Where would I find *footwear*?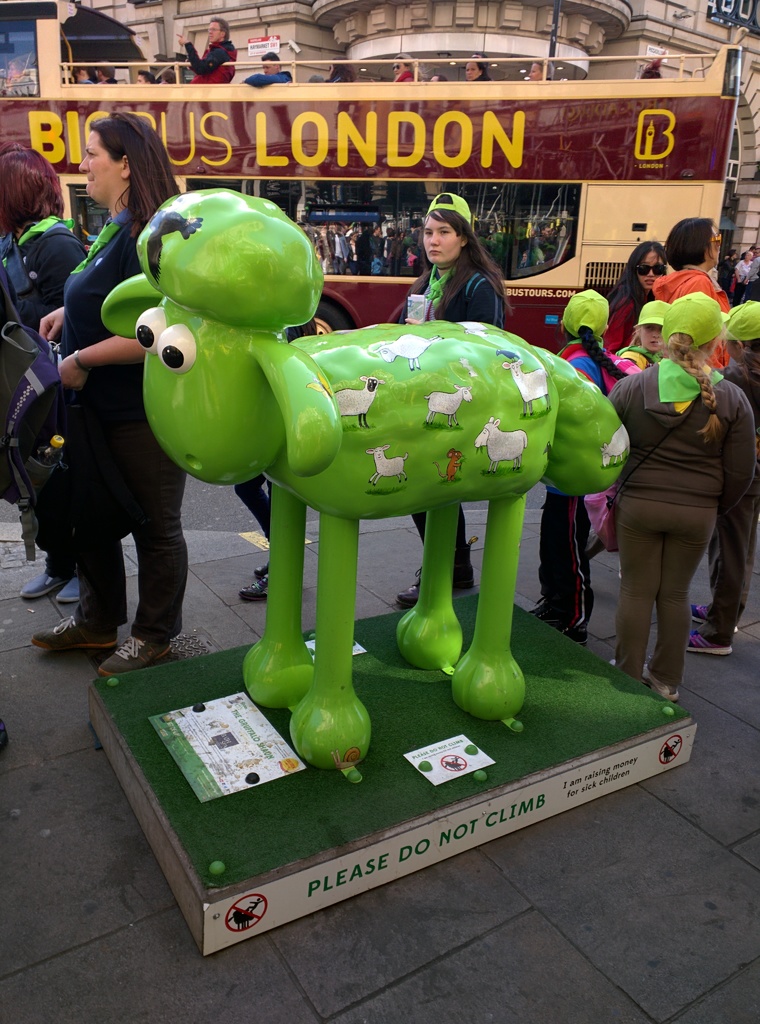
At <region>94, 632, 178, 677</region>.
